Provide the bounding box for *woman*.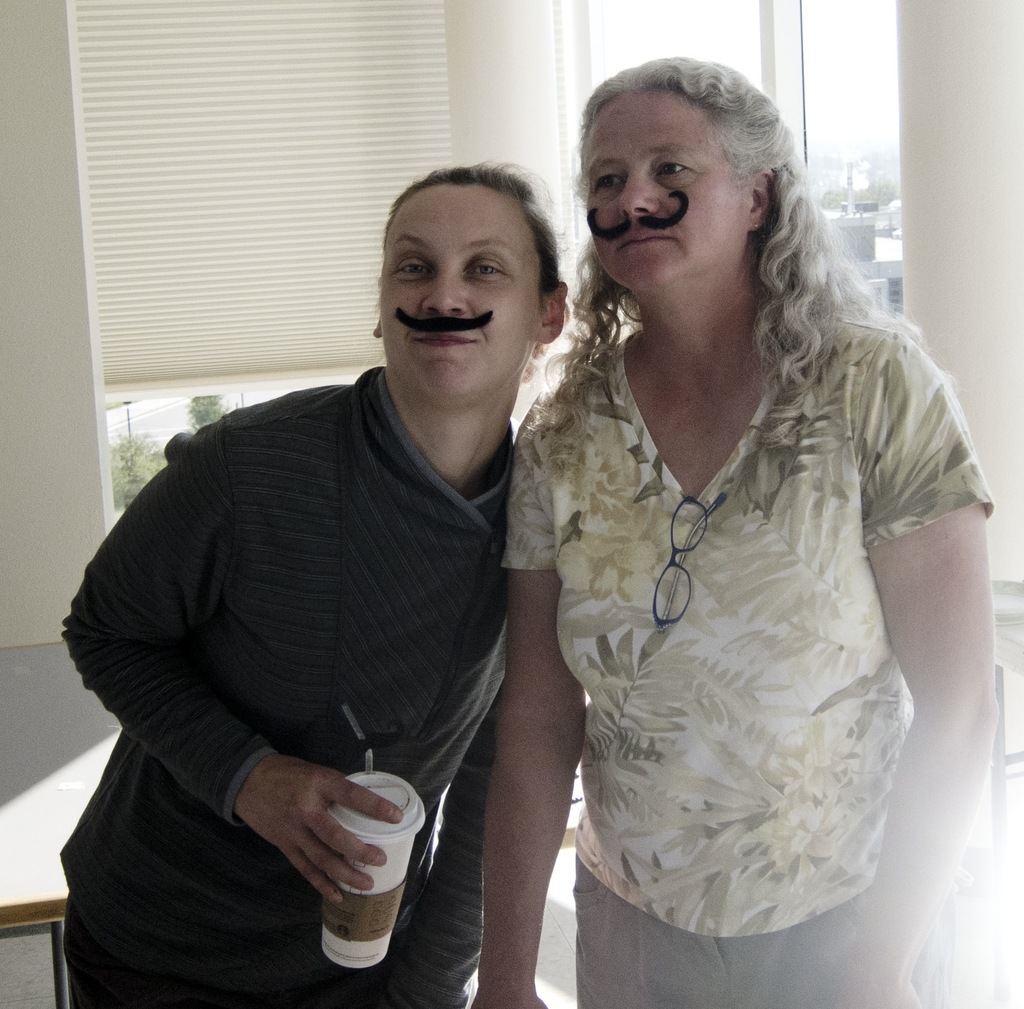
{"left": 467, "top": 55, "right": 1007, "bottom": 1008}.
